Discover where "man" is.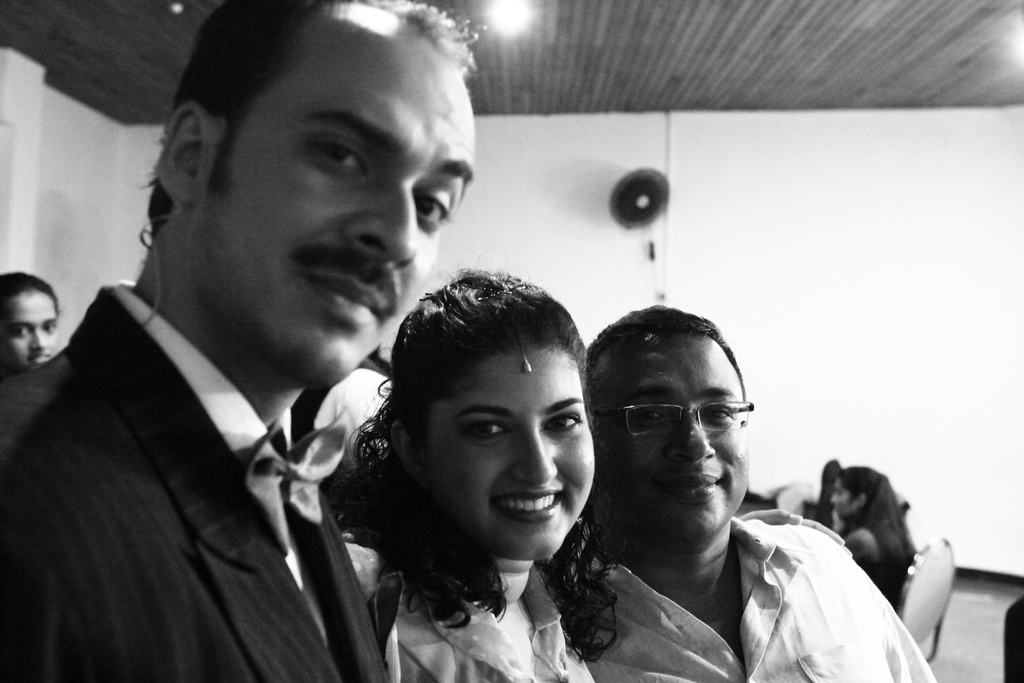
Discovered at x1=585, y1=303, x2=941, y2=682.
